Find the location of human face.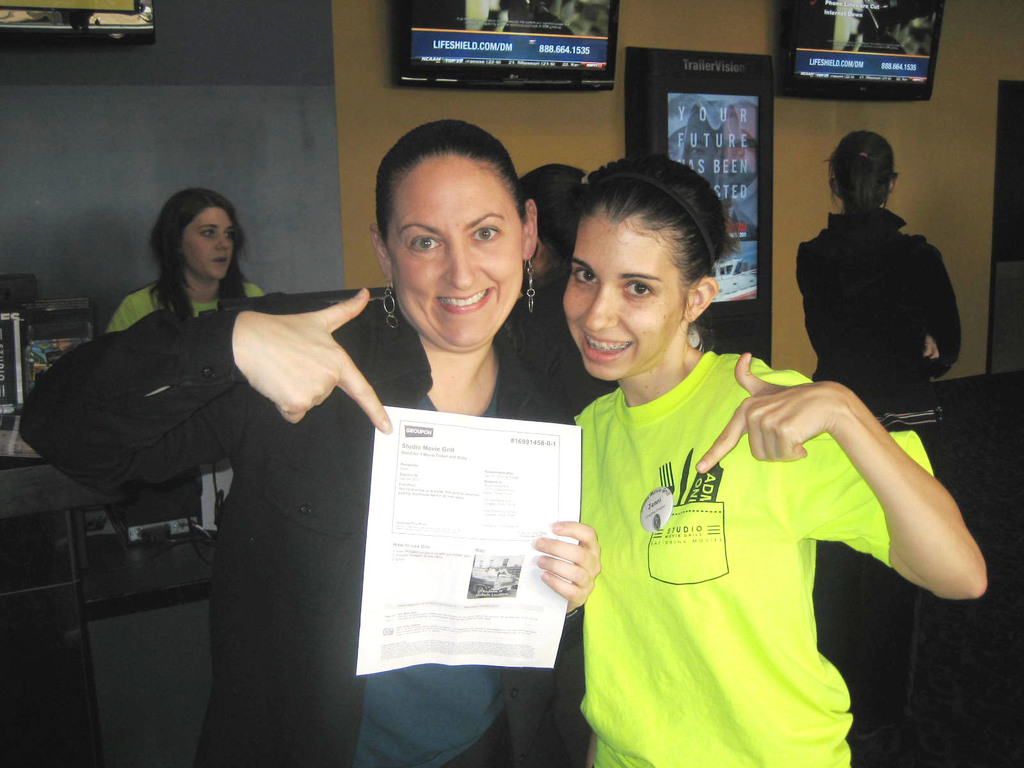
Location: box=[182, 205, 235, 280].
